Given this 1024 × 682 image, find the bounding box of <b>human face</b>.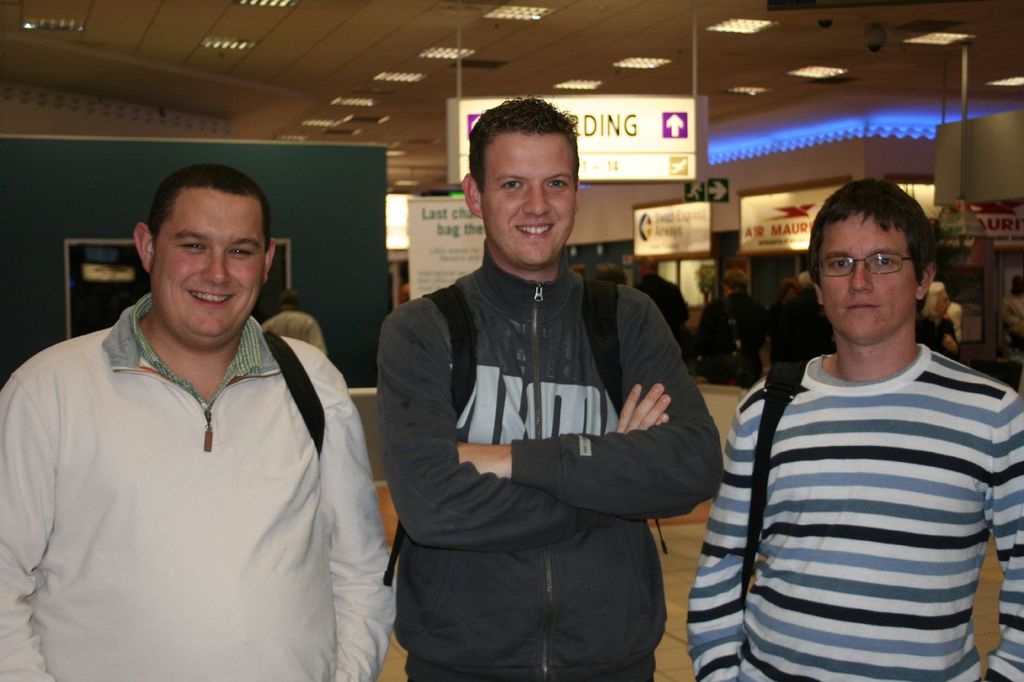
[477,132,575,266].
